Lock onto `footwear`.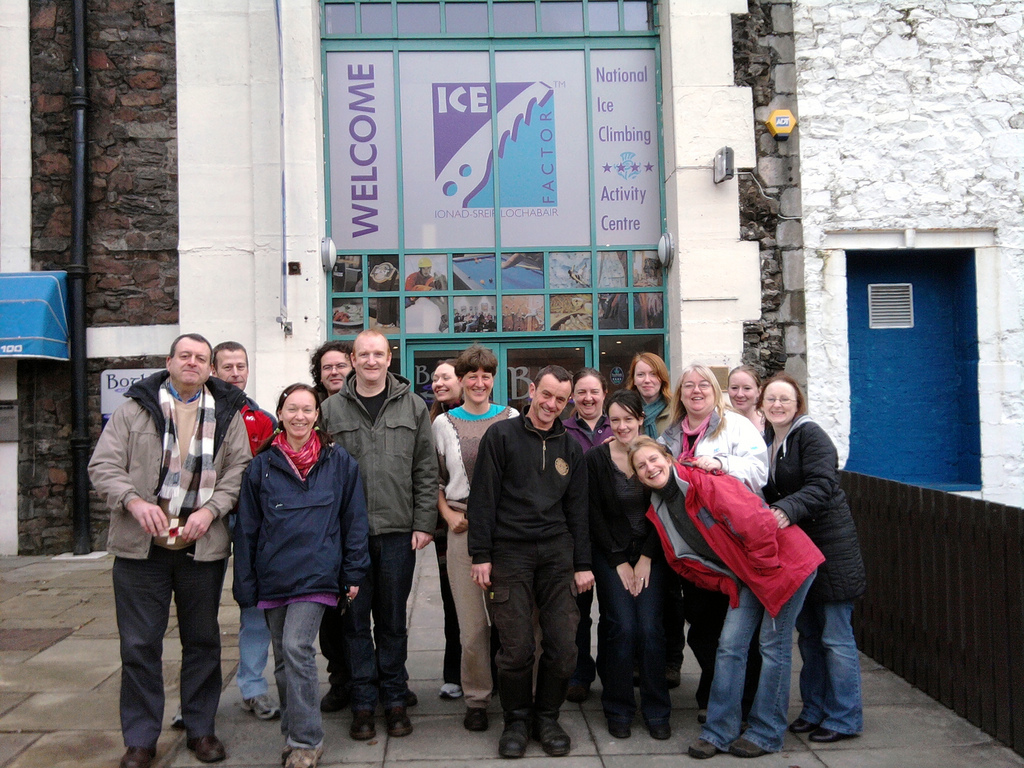
Locked: rect(687, 735, 720, 758).
